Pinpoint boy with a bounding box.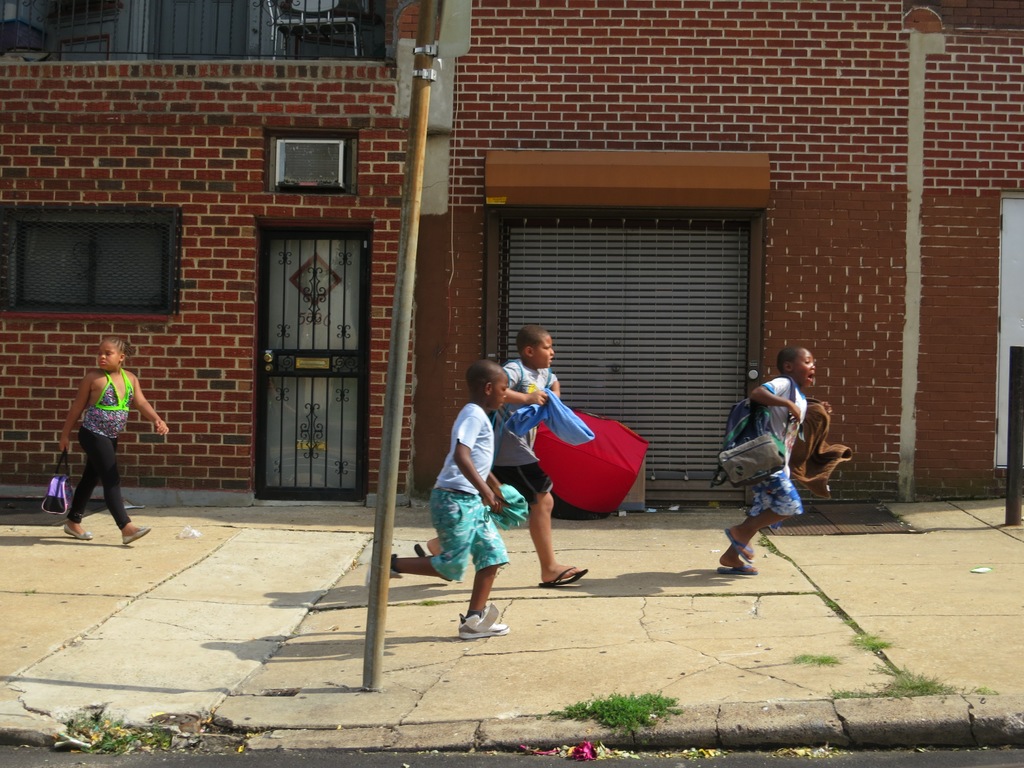
[366, 362, 529, 640].
